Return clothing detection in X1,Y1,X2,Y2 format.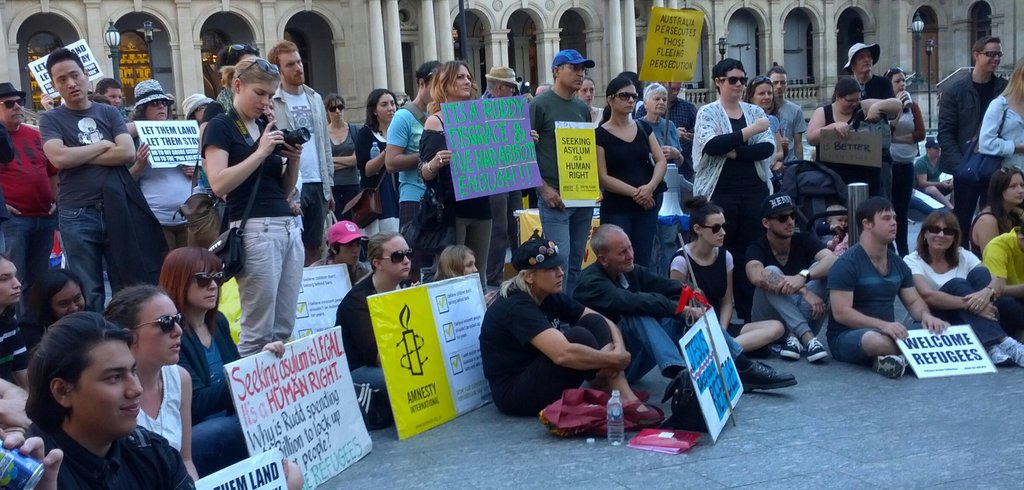
24,421,191,489.
